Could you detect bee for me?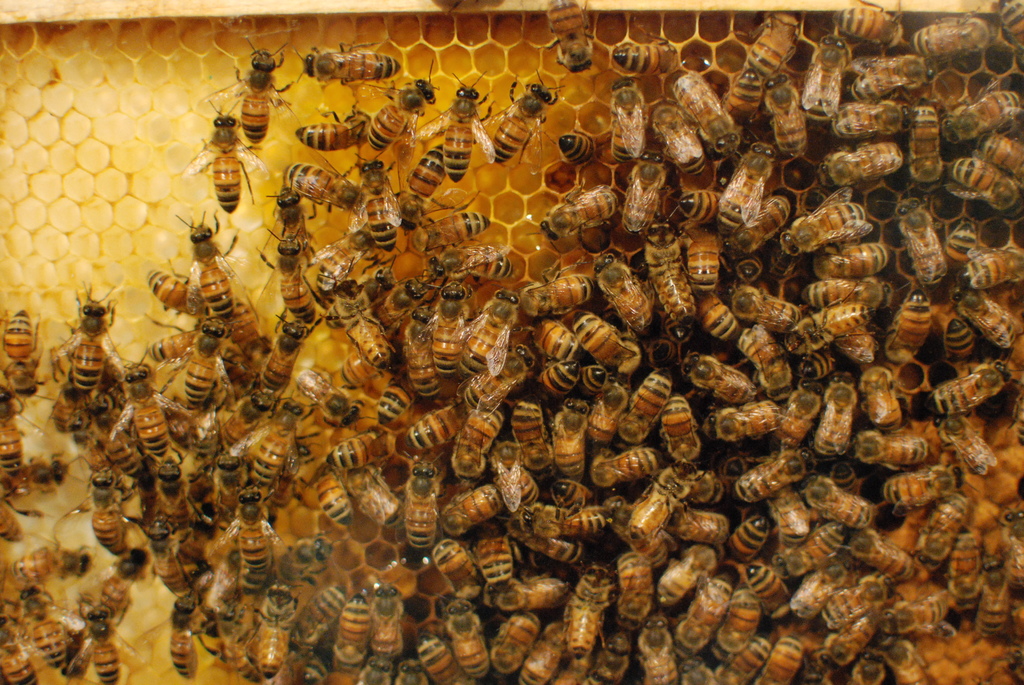
Detection result: (left=276, top=163, right=367, bottom=221).
